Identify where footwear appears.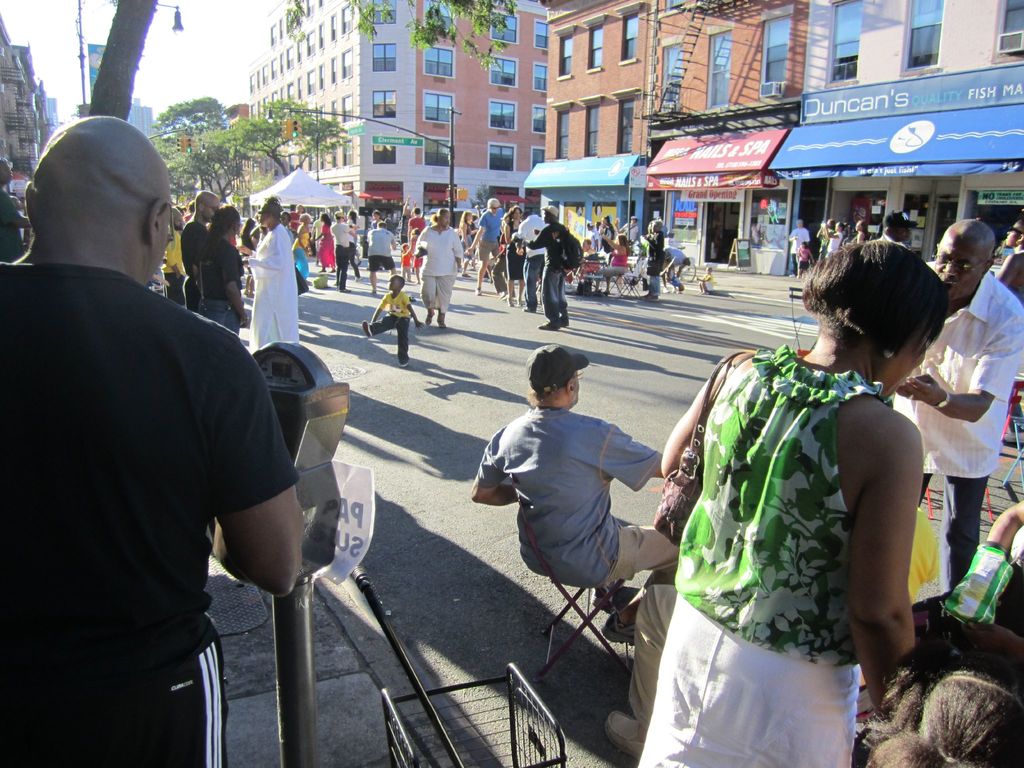
Appears at rect(556, 317, 568, 328).
